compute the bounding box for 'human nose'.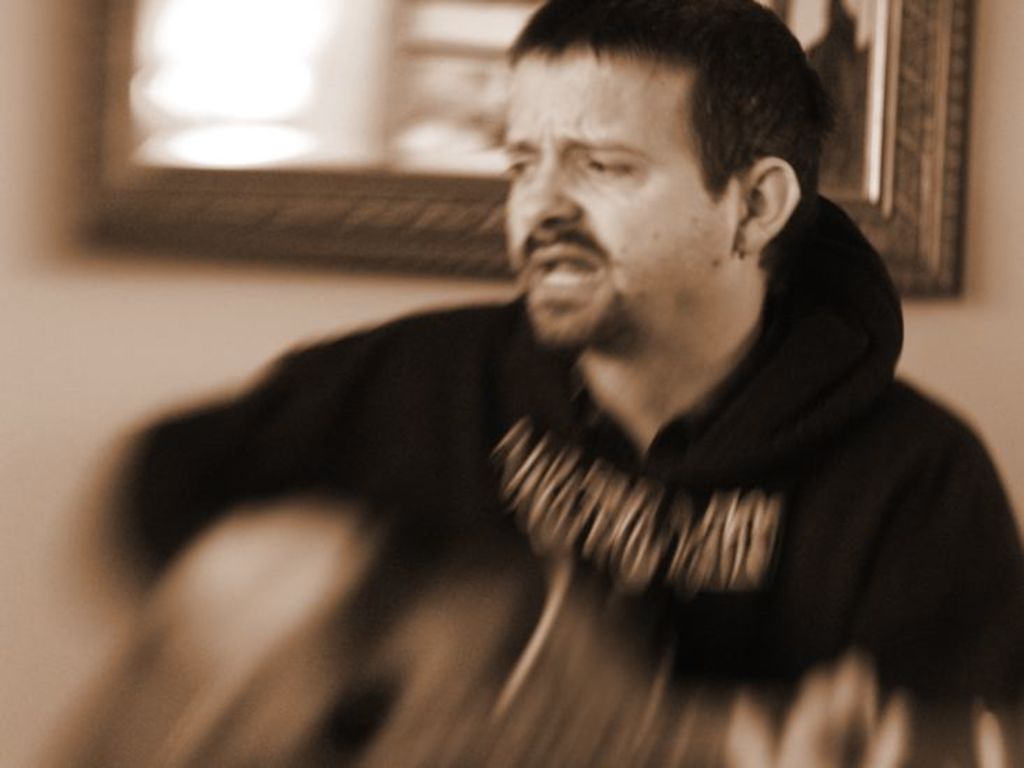
[left=521, top=166, right=580, bottom=225].
